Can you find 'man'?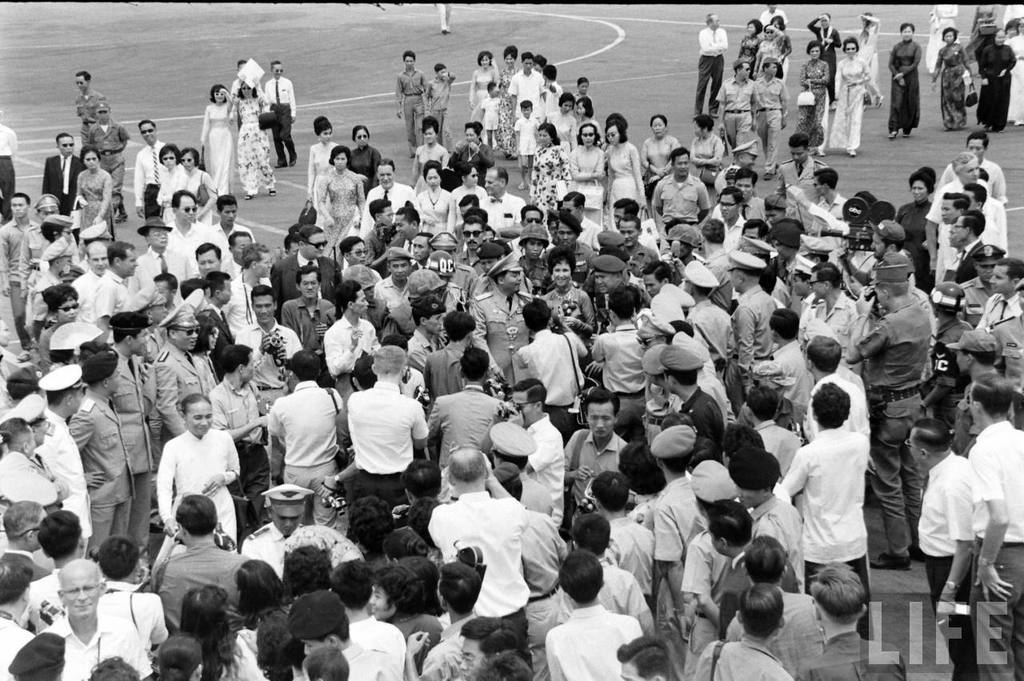
Yes, bounding box: (left=213, top=343, right=261, bottom=543).
